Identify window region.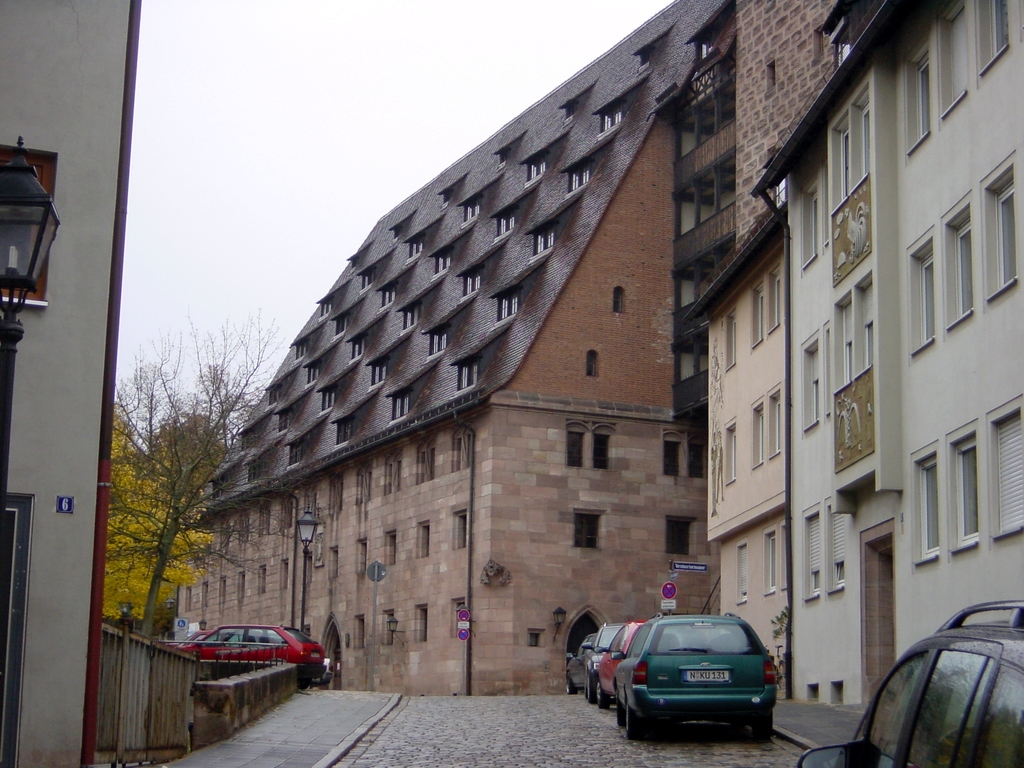
Region: (806,514,820,604).
